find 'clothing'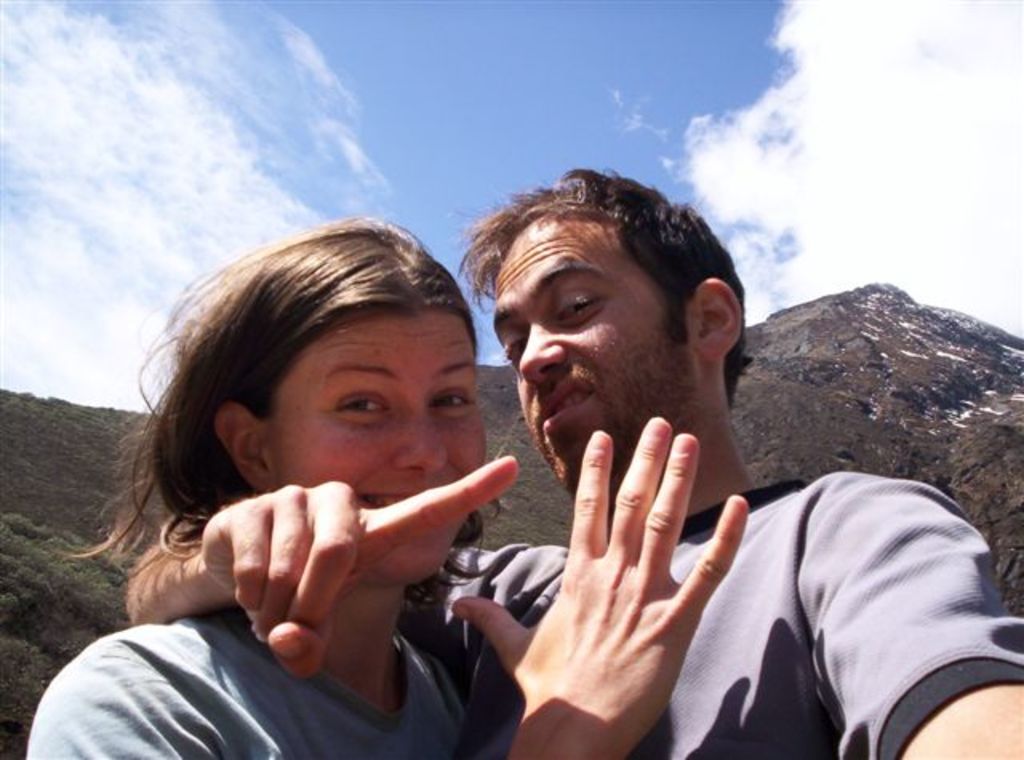
(x1=450, y1=378, x2=915, y2=758)
